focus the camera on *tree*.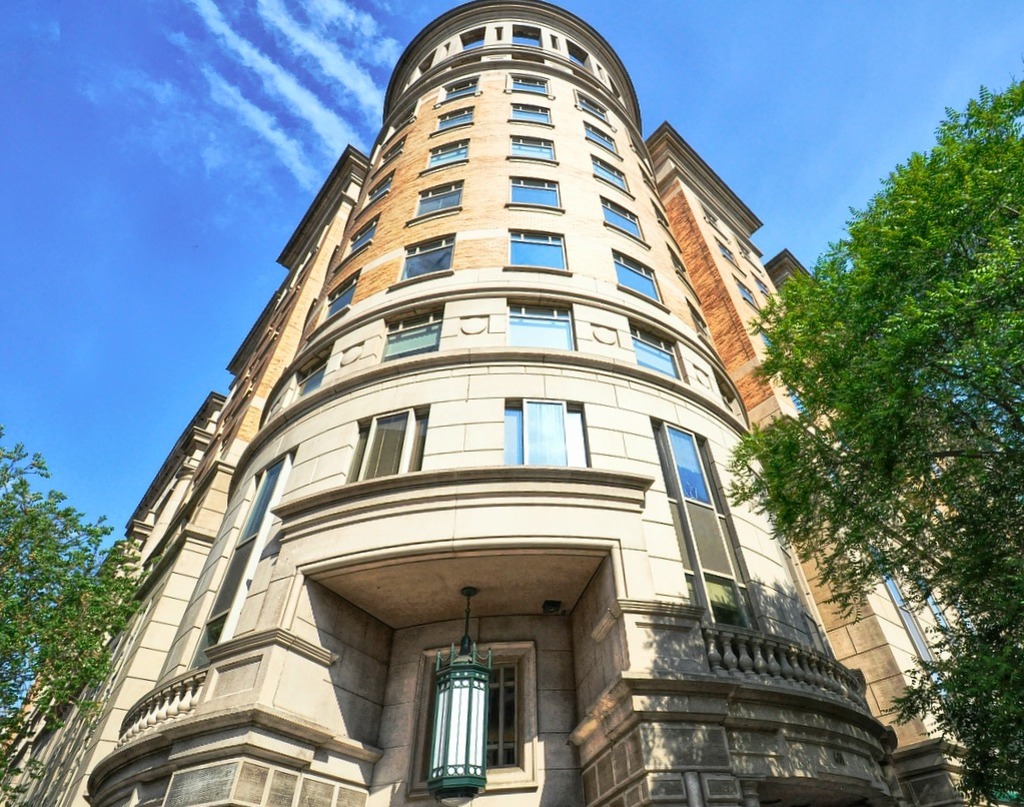
Focus region: detection(0, 439, 150, 806).
